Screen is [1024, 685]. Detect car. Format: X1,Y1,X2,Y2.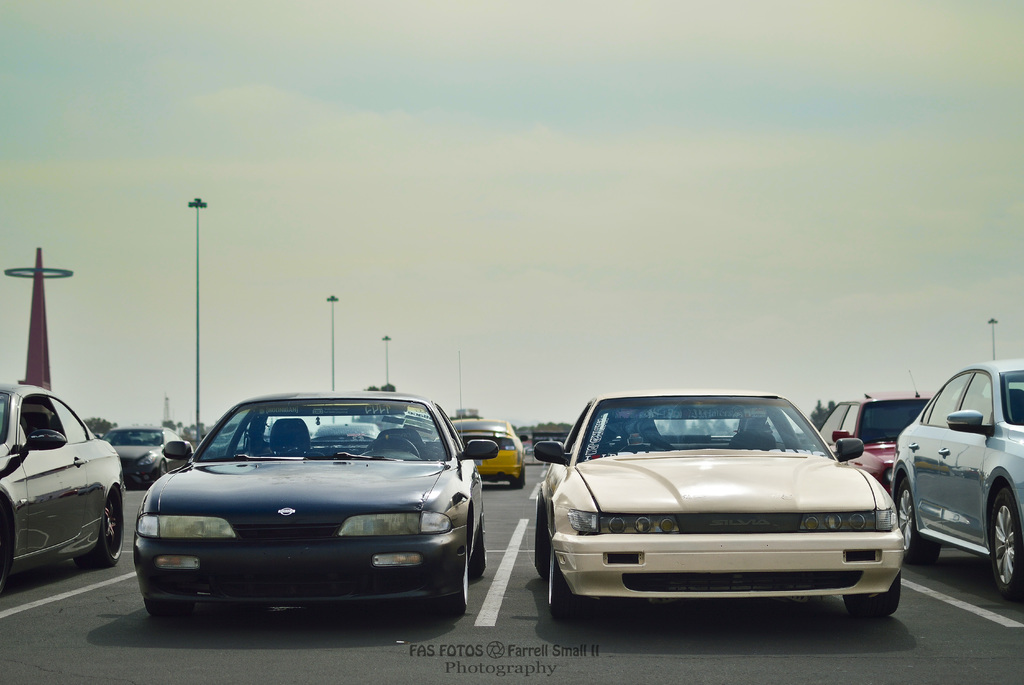
452,423,524,493.
